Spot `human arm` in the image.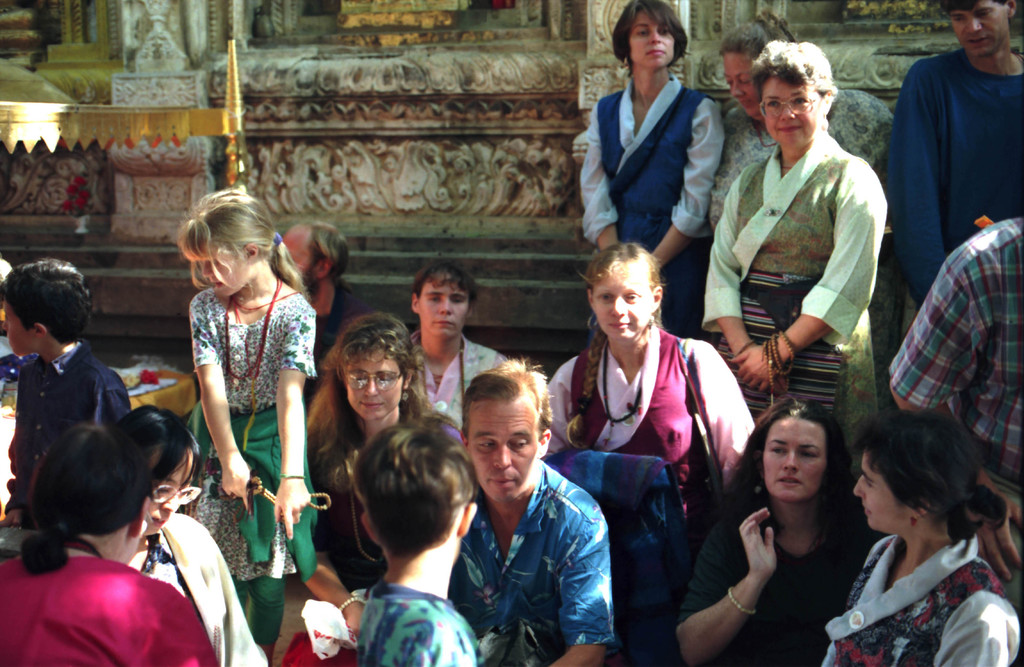
`human arm` found at 273, 296, 319, 543.
